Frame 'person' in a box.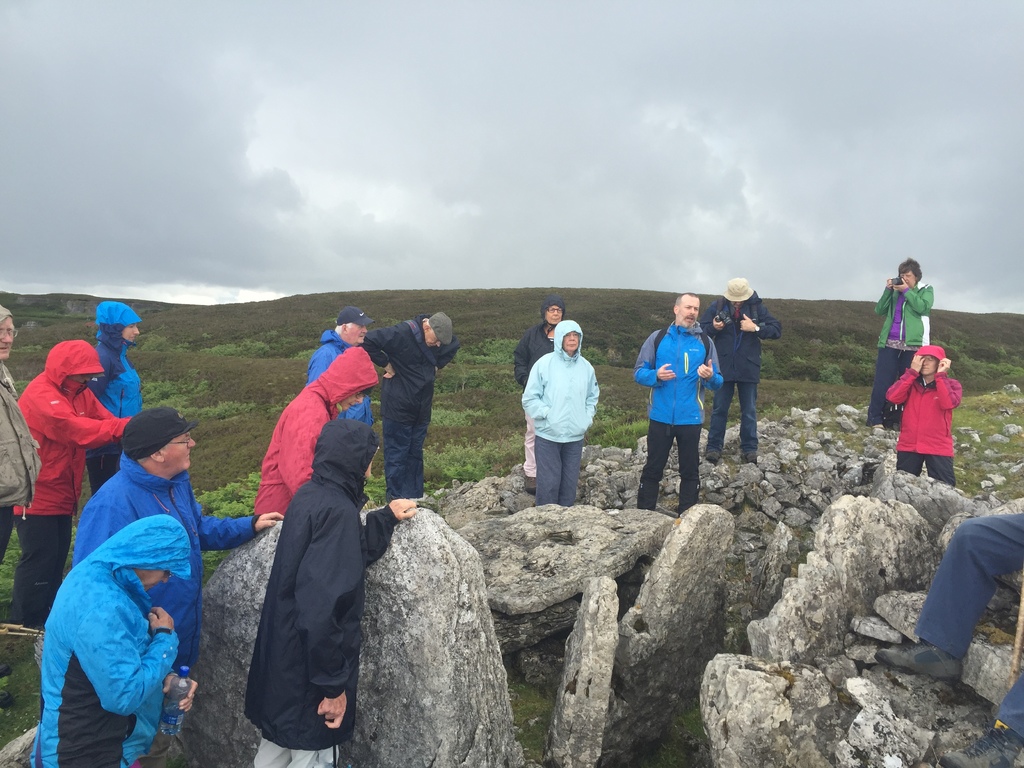
locate(519, 319, 601, 506).
